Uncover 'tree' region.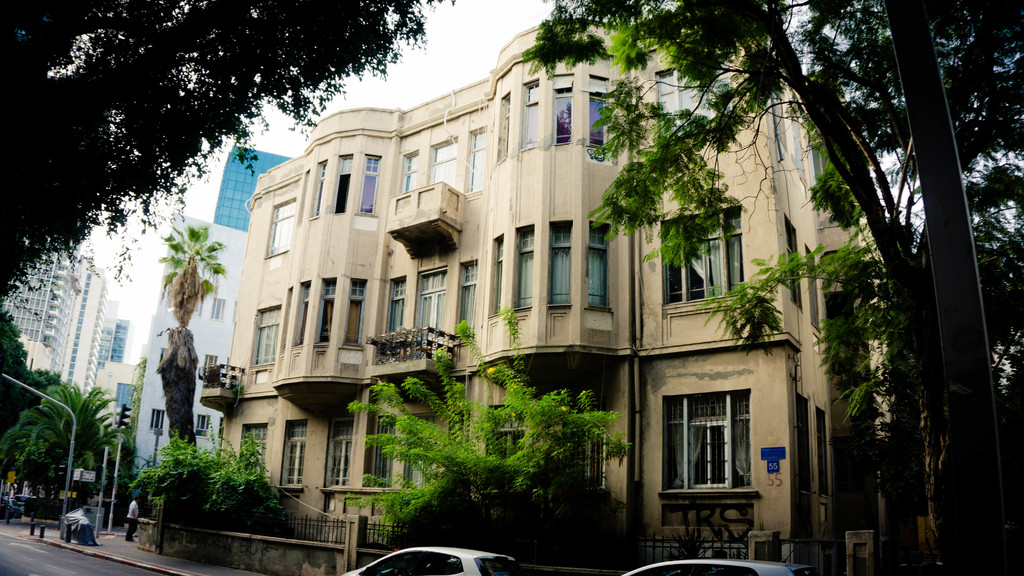
Uncovered: region(154, 230, 225, 458).
